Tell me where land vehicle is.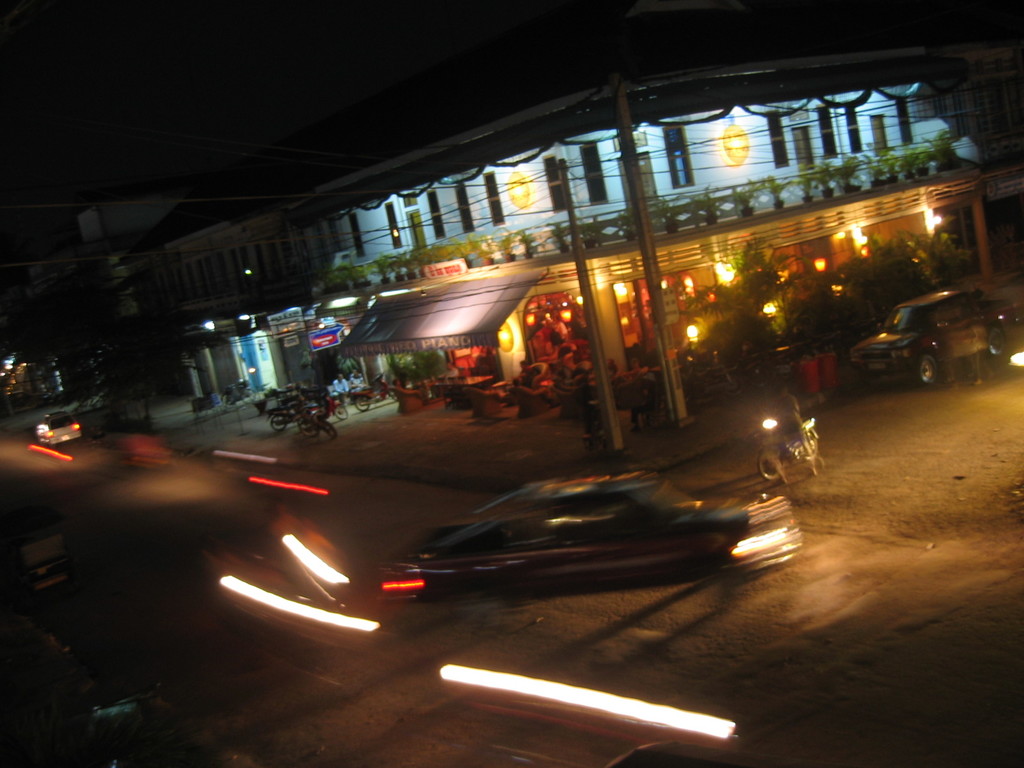
land vehicle is at (x1=378, y1=475, x2=808, y2=611).
